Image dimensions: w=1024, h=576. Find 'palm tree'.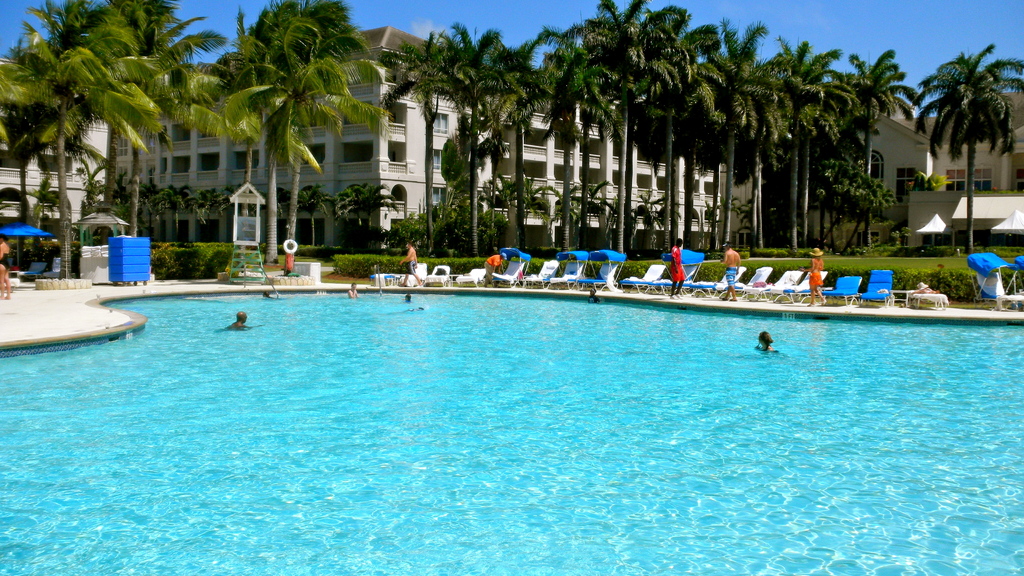
(910, 46, 1023, 262).
